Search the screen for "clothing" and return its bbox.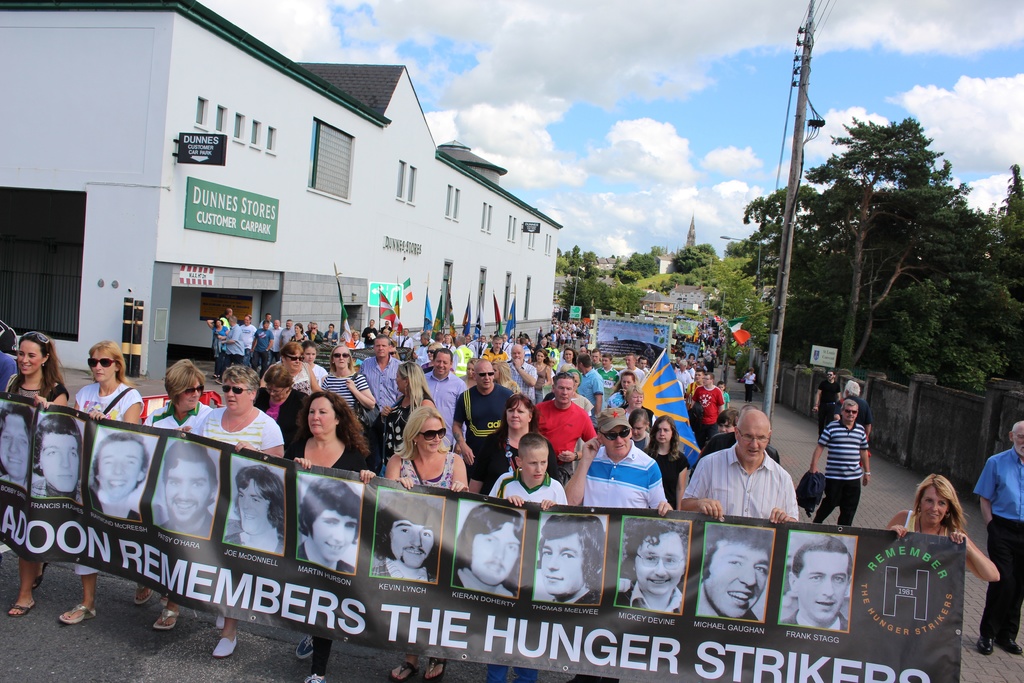
Found: bbox=(458, 346, 470, 361).
